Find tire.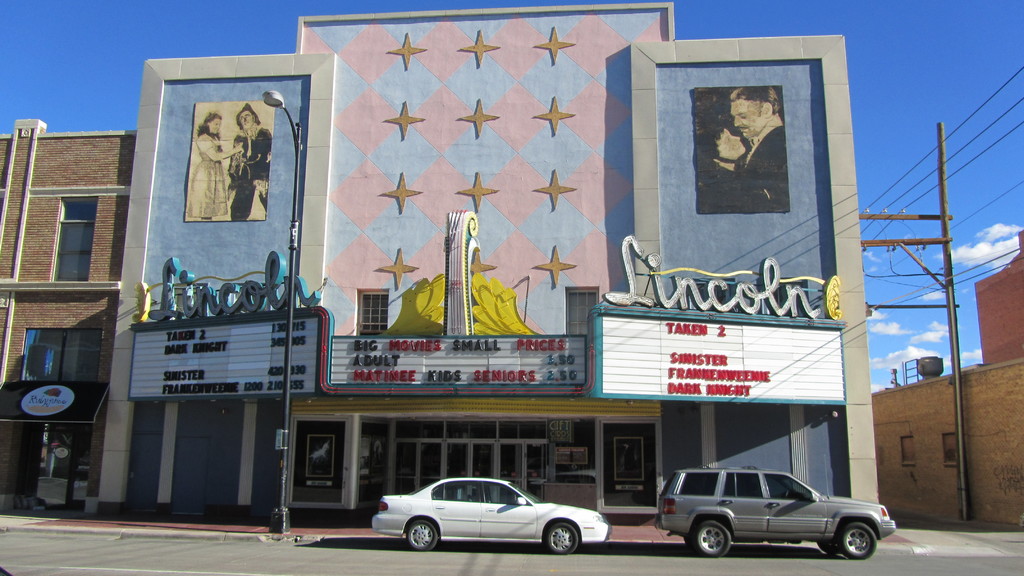
541,516,580,557.
